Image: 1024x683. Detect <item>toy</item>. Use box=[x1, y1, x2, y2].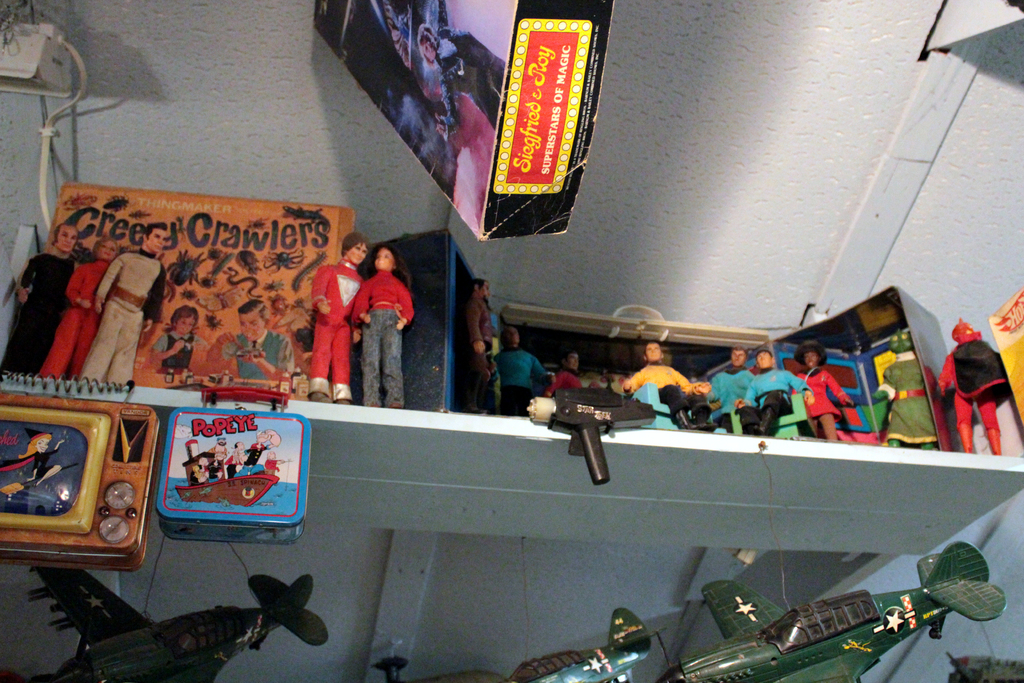
box=[301, 229, 367, 406].
